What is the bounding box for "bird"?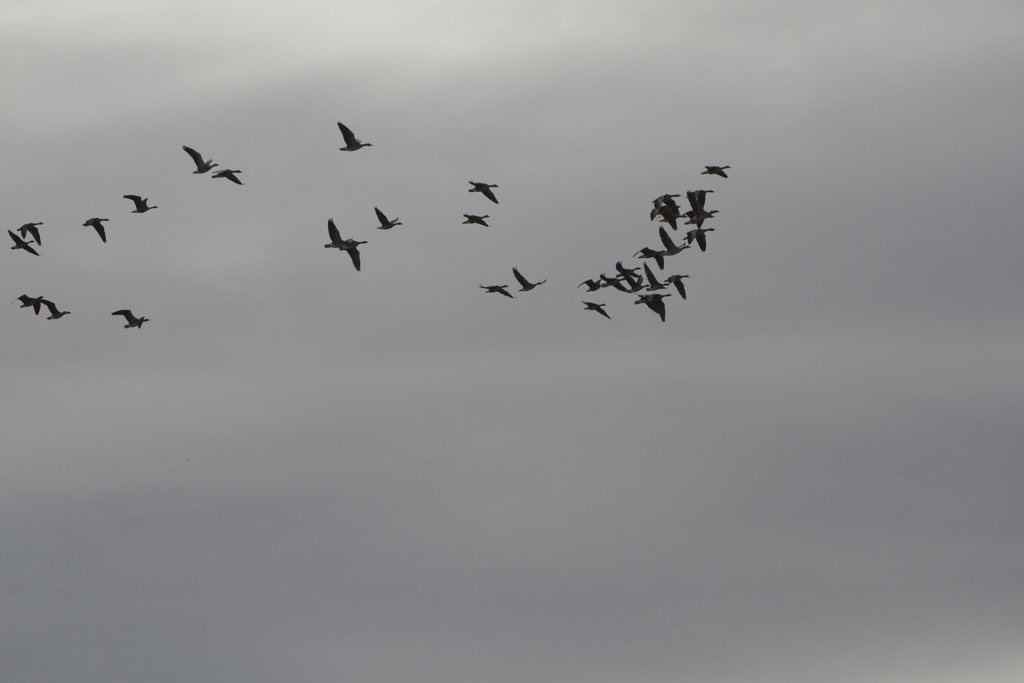
pyautogui.locateOnScreen(514, 268, 548, 293).
